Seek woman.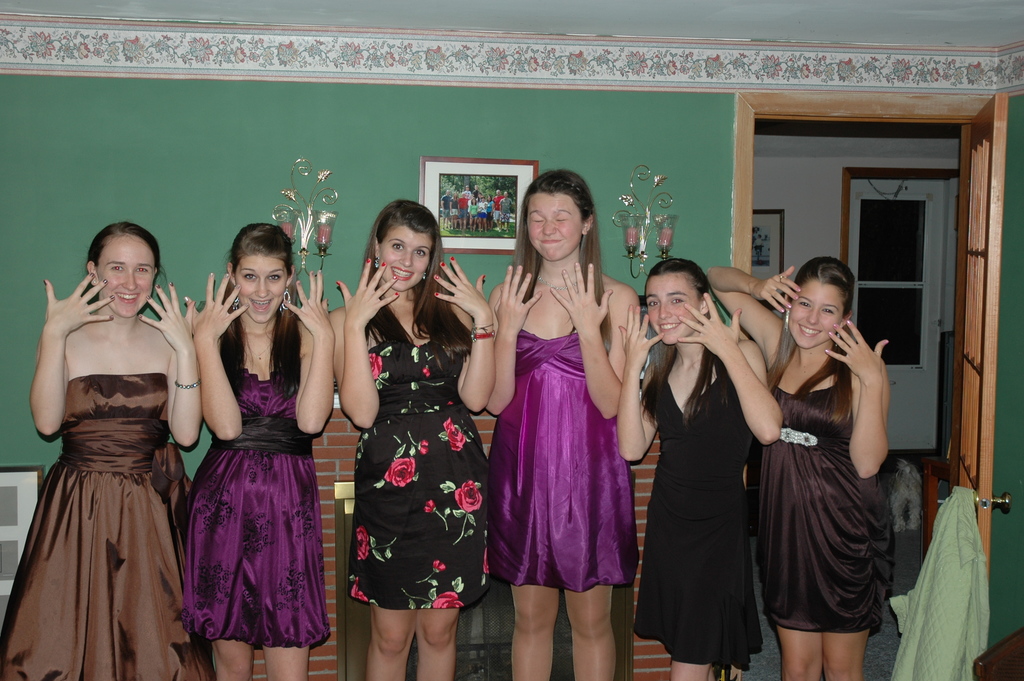
614, 254, 785, 680.
